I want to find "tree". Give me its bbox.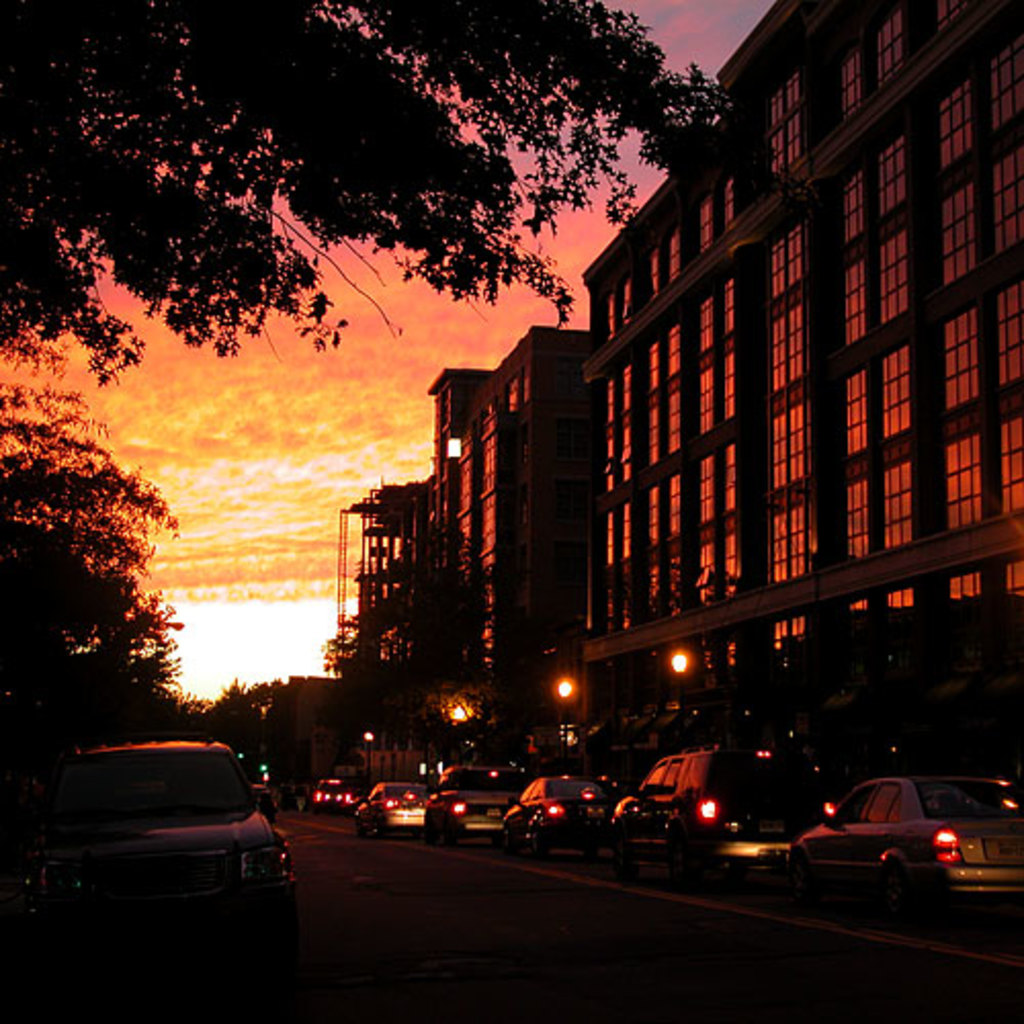
0,0,735,387.
